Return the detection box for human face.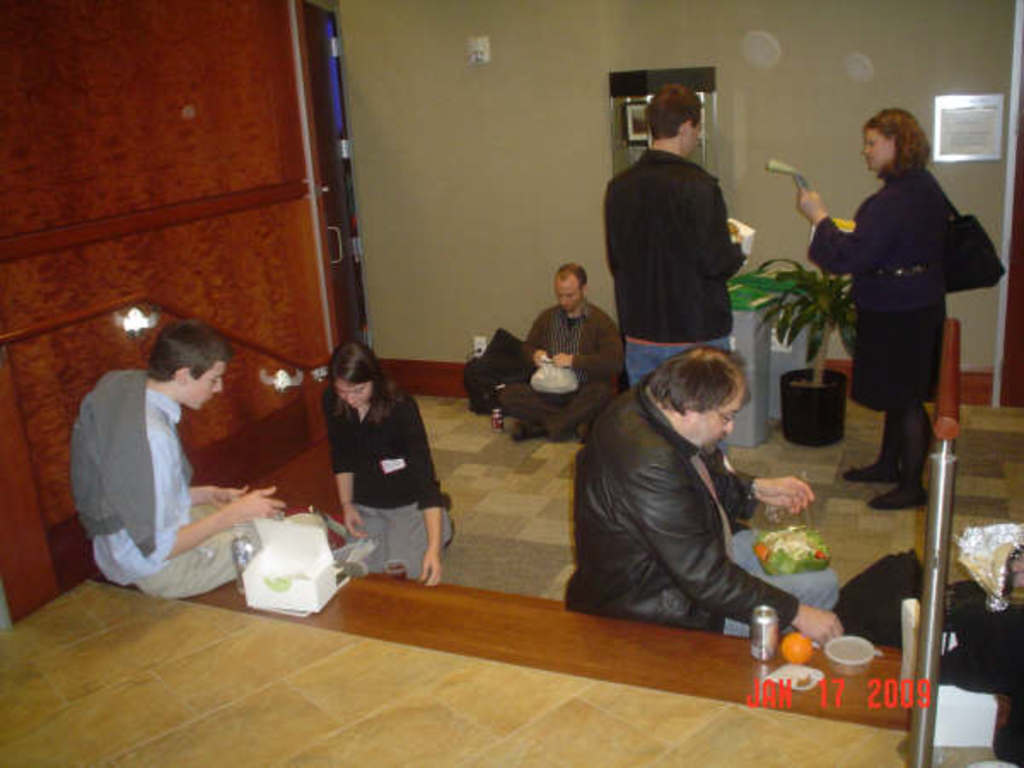
[683, 396, 741, 456].
